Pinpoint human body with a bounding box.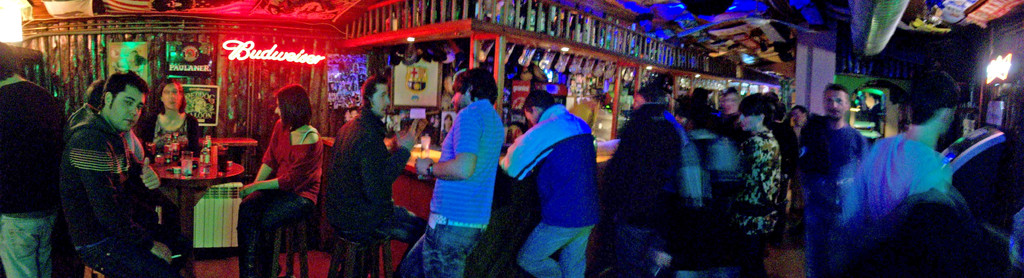
locate(0, 74, 71, 277).
